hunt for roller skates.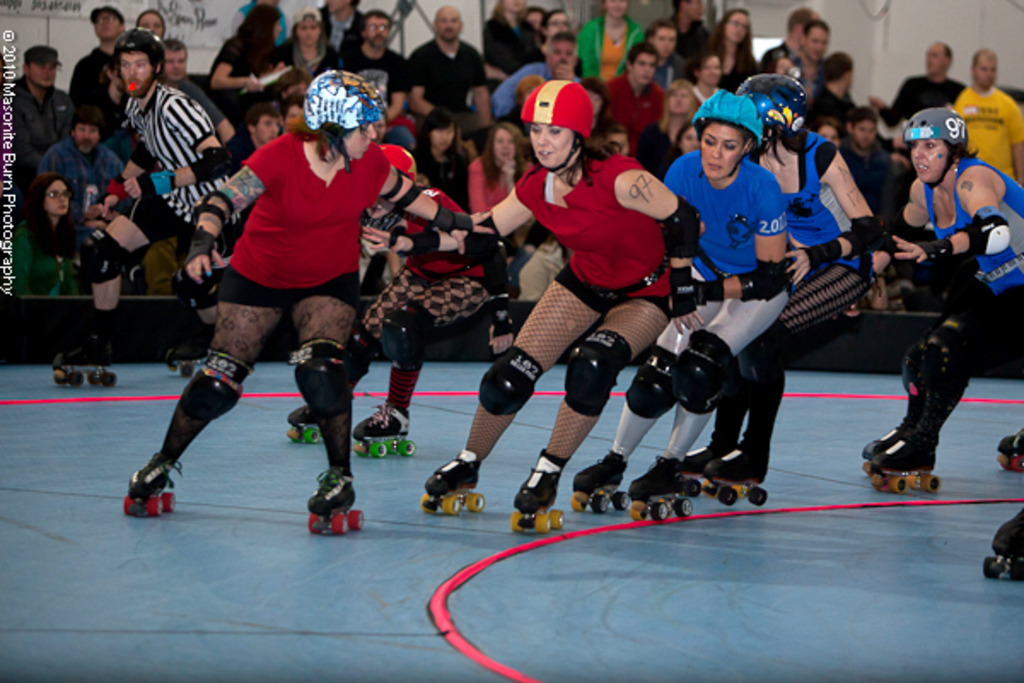
Hunted down at 570, 446, 630, 516.
